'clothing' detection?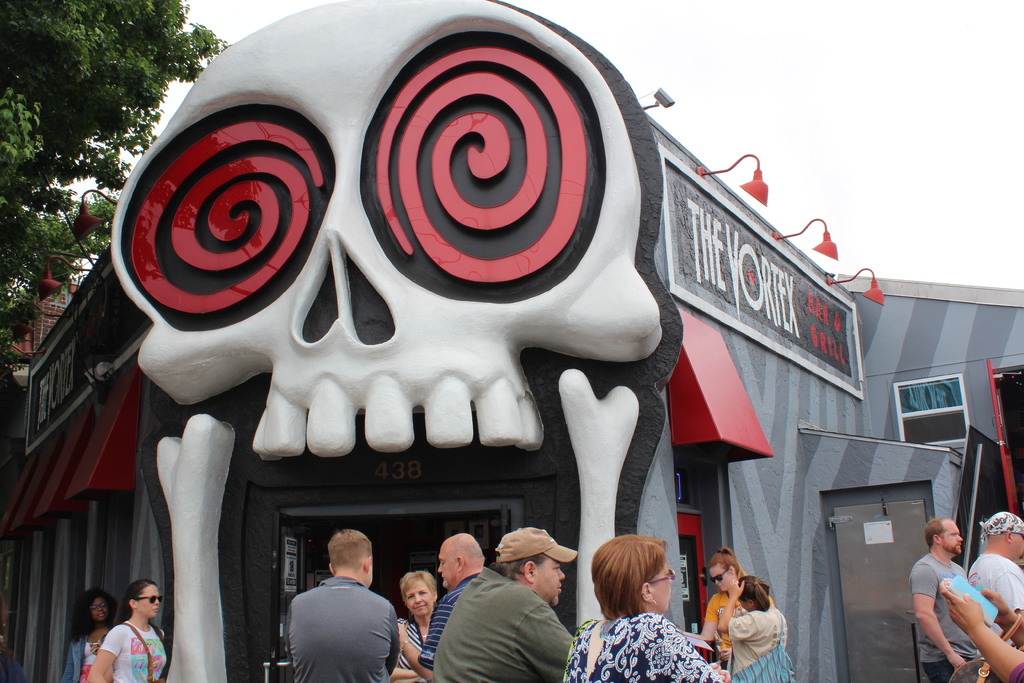
x1=427, y1=562, x2=574, y2=682
